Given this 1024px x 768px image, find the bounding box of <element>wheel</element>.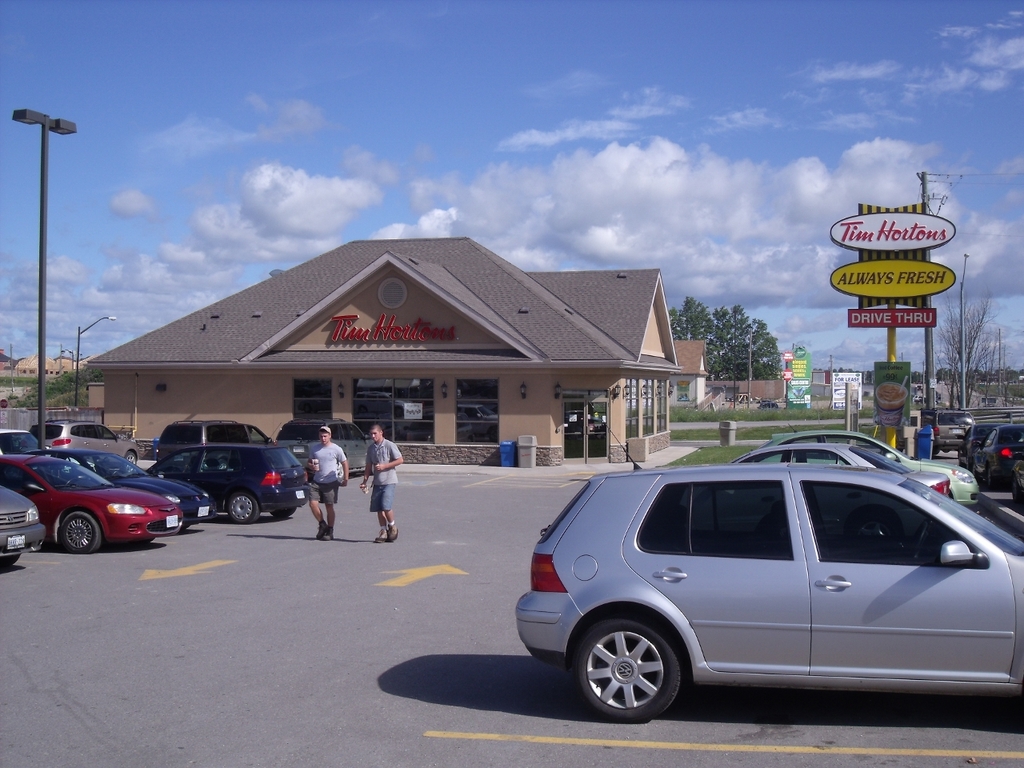
(227,492,258,523).
